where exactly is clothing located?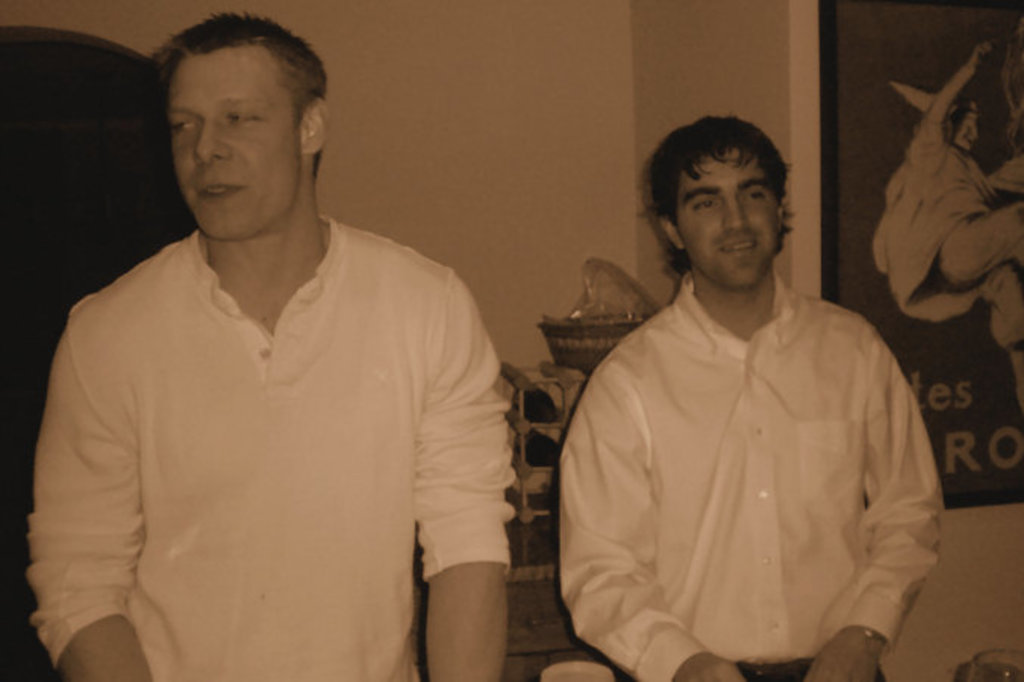
Its bounding box is {"x1": 871, "y1": 61, "x2": 1022, "y2": 359}.
